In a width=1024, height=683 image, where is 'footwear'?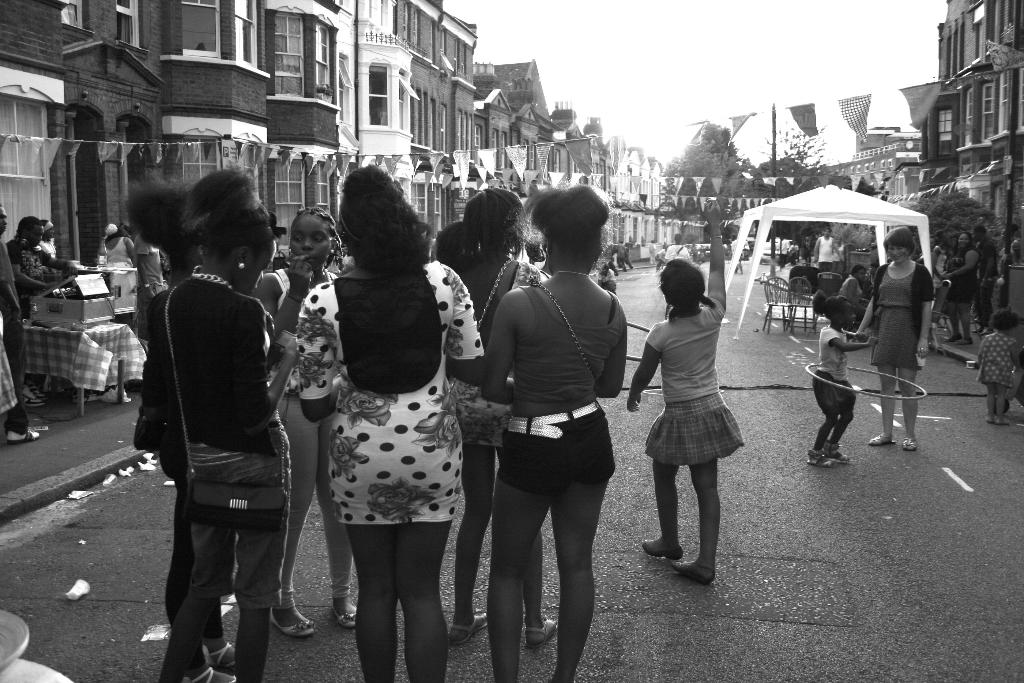
(x1=636, y1=536, x2=684, y2=563).
